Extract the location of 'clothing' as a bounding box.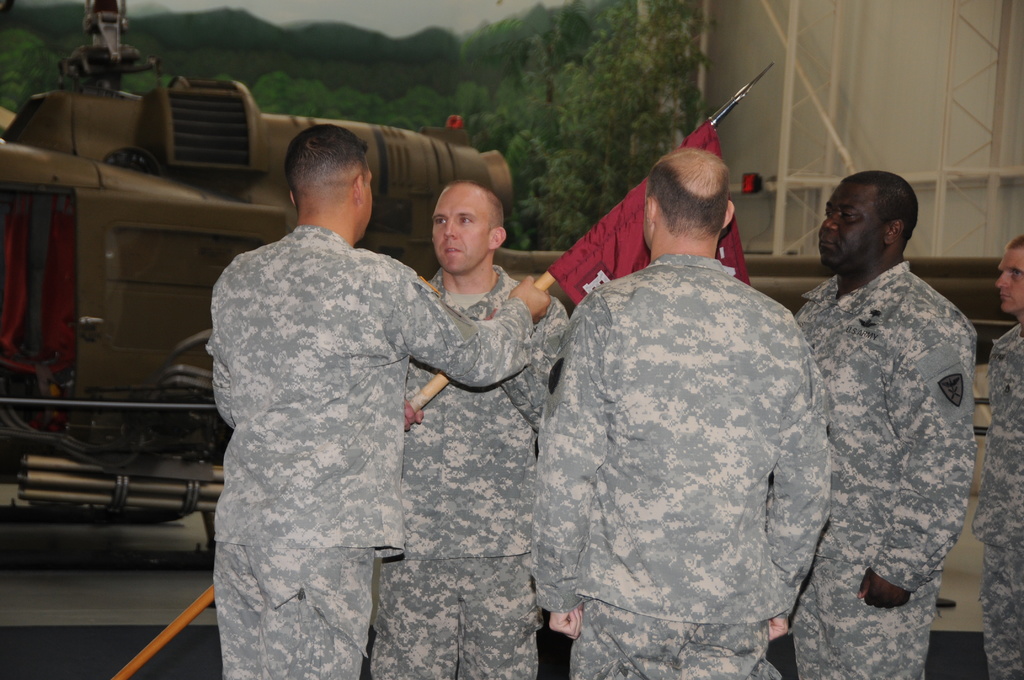
x1=977, y1=324, x2=1021, y2=676.
